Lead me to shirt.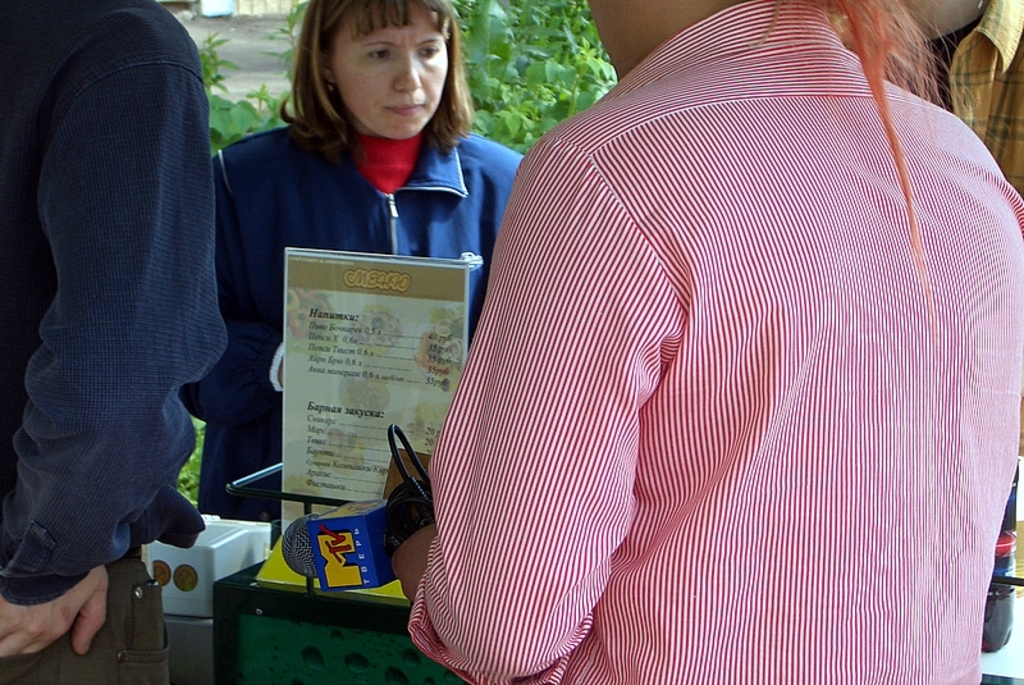
Lead to box(407, 0, 1023, 684).
